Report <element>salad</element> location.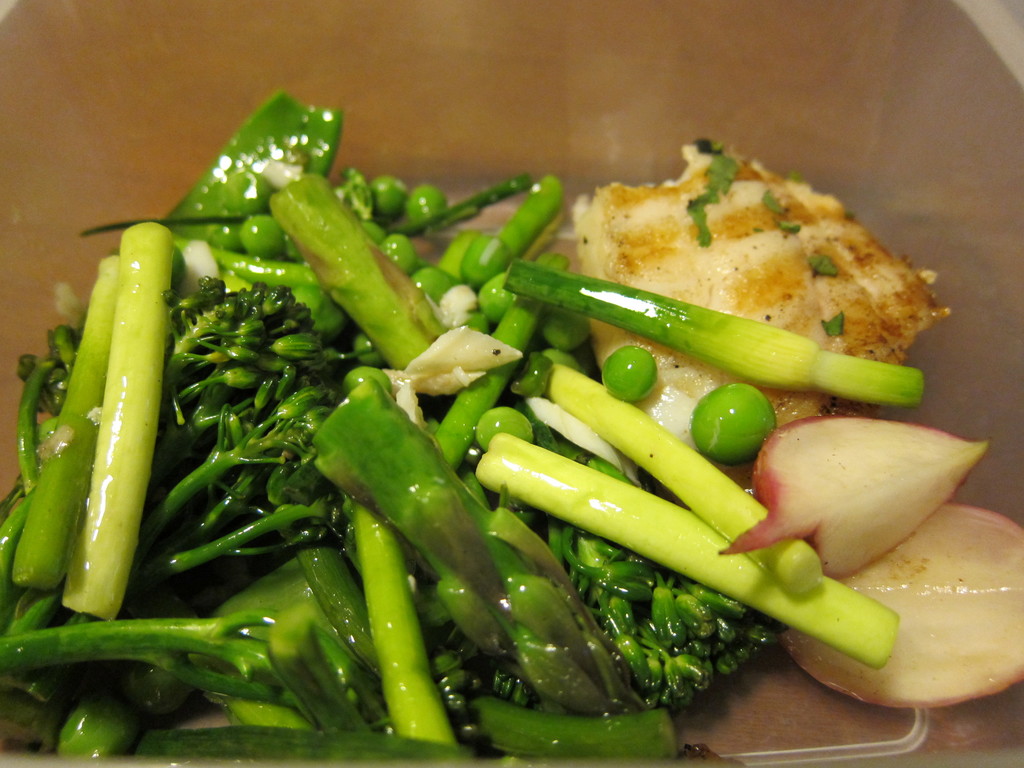
Report: (left=1, top=82, right=1023, bottom=767).
